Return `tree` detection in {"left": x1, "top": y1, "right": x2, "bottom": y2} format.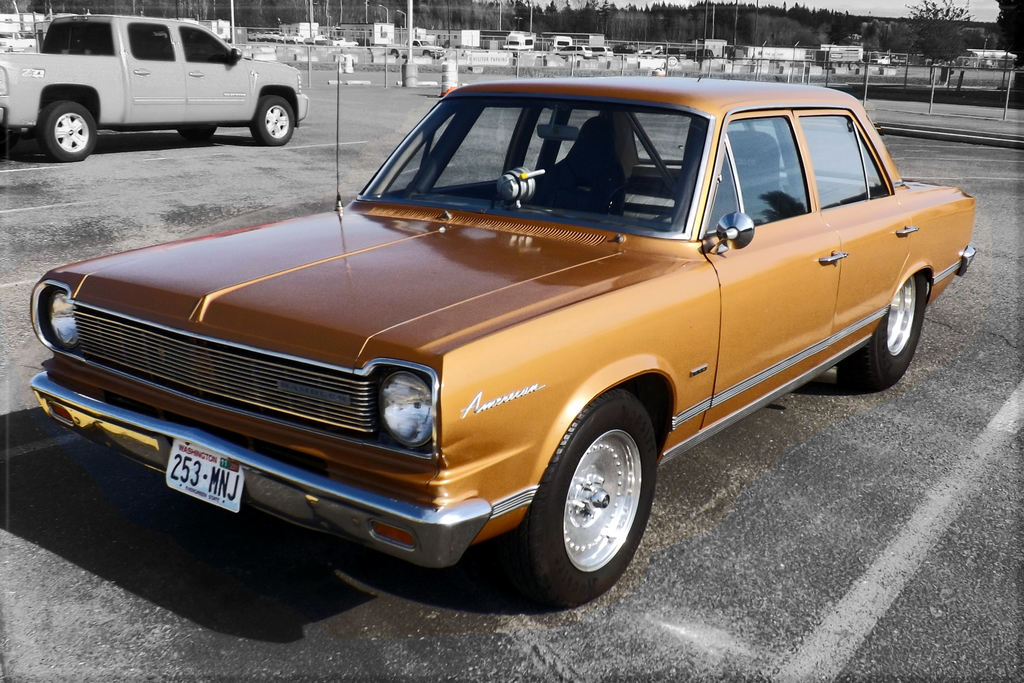
{"left": 998, "top": 0, "right": 1023, "bottom": 68}.
